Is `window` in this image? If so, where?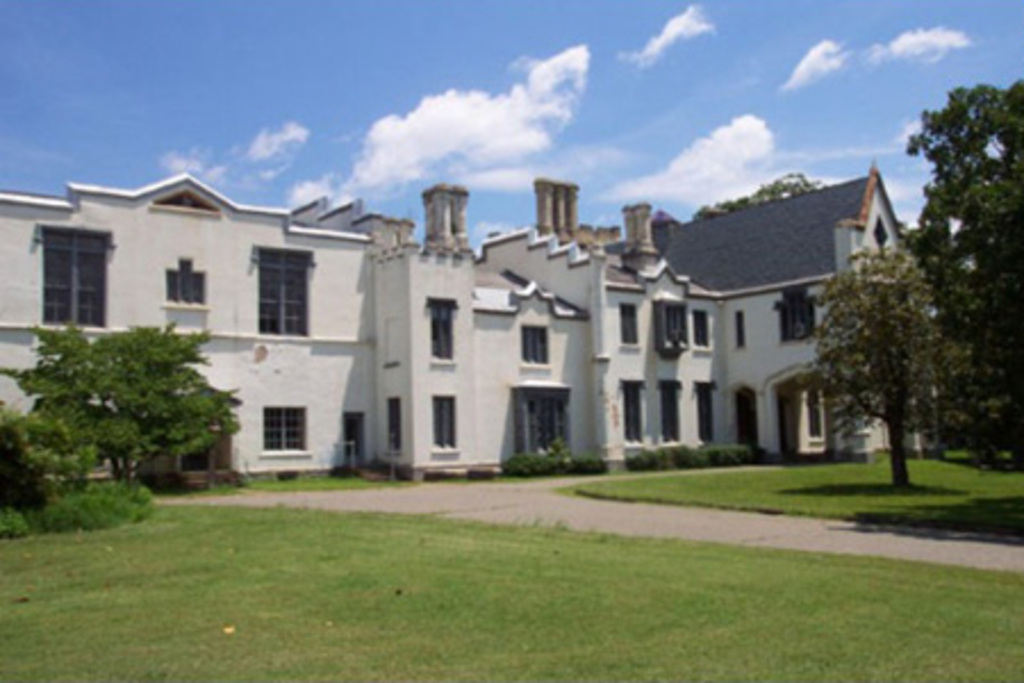
Yes, at left=612, top=296, right=642, bottom=353.
